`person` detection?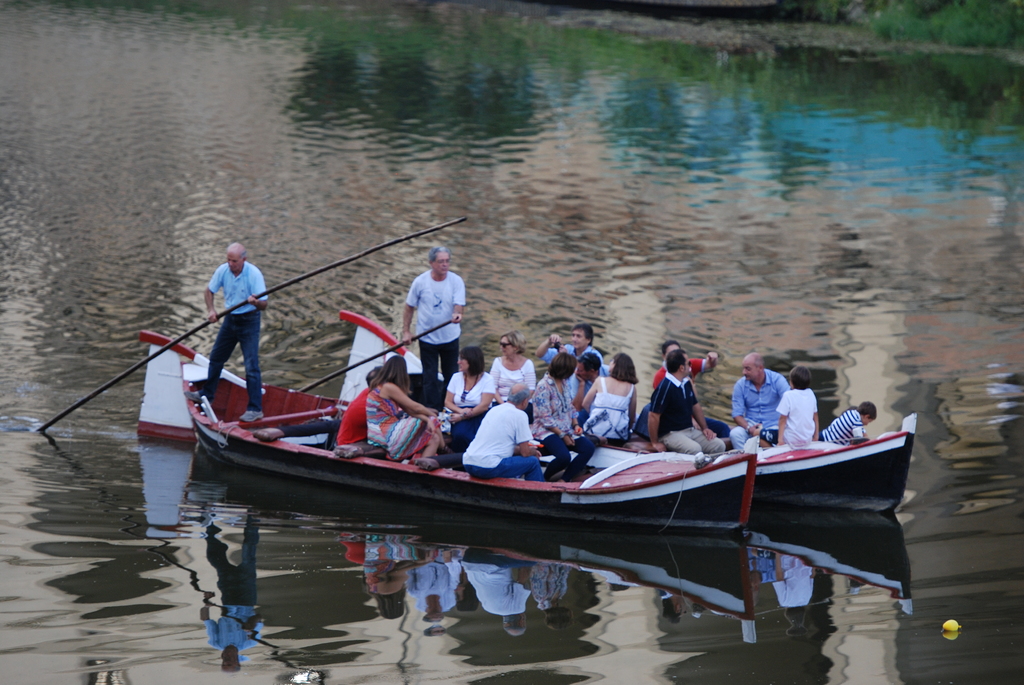
box(820, 404, 870, 439)
